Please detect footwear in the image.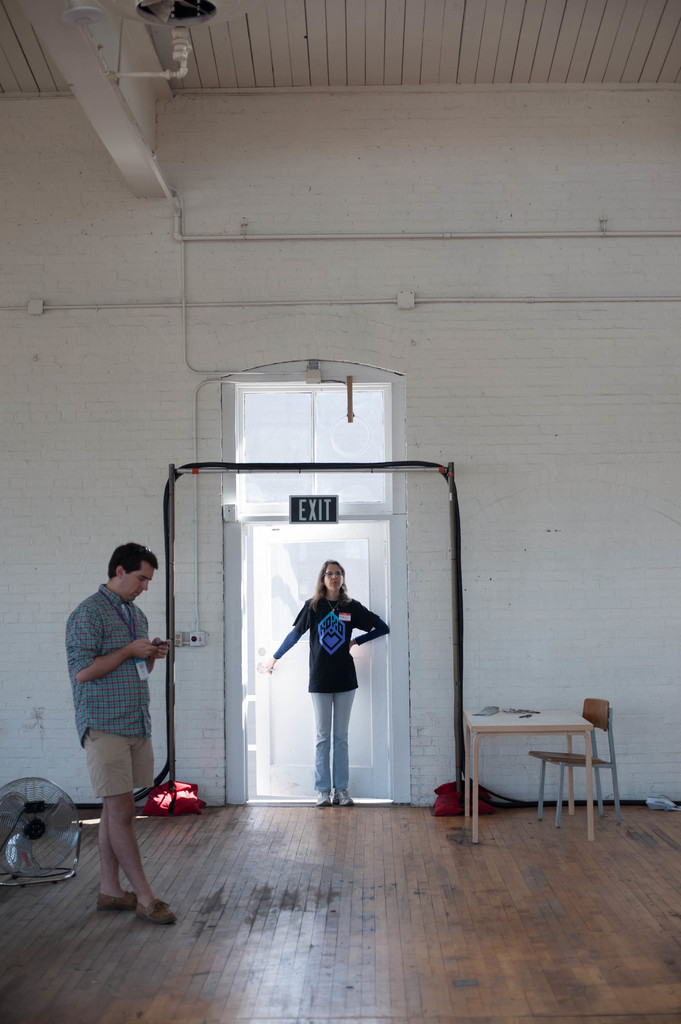
[97,889,137,910].
